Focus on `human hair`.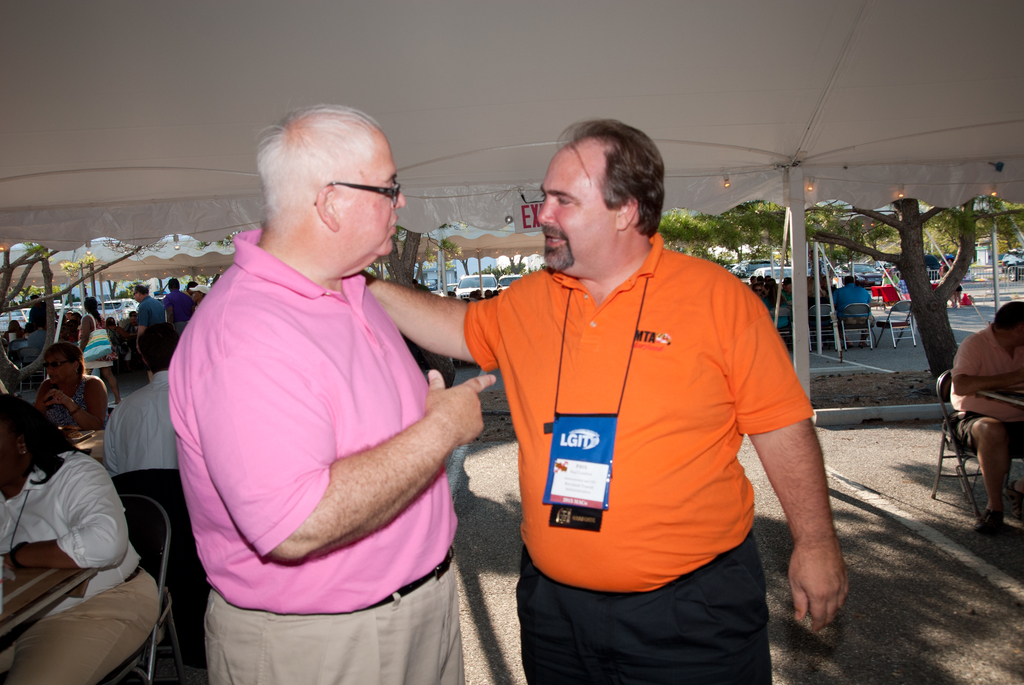
Focused at {"left": 470, "top": 289, "right": 477, "bottom": 297}.
